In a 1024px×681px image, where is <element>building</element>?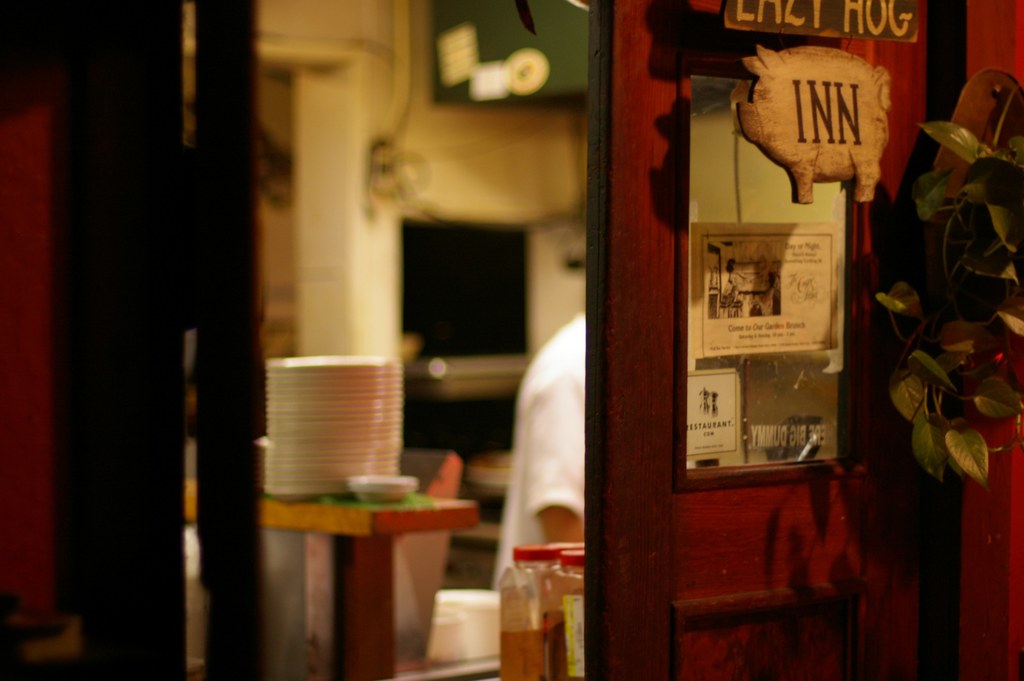
0,0,1023,679.
